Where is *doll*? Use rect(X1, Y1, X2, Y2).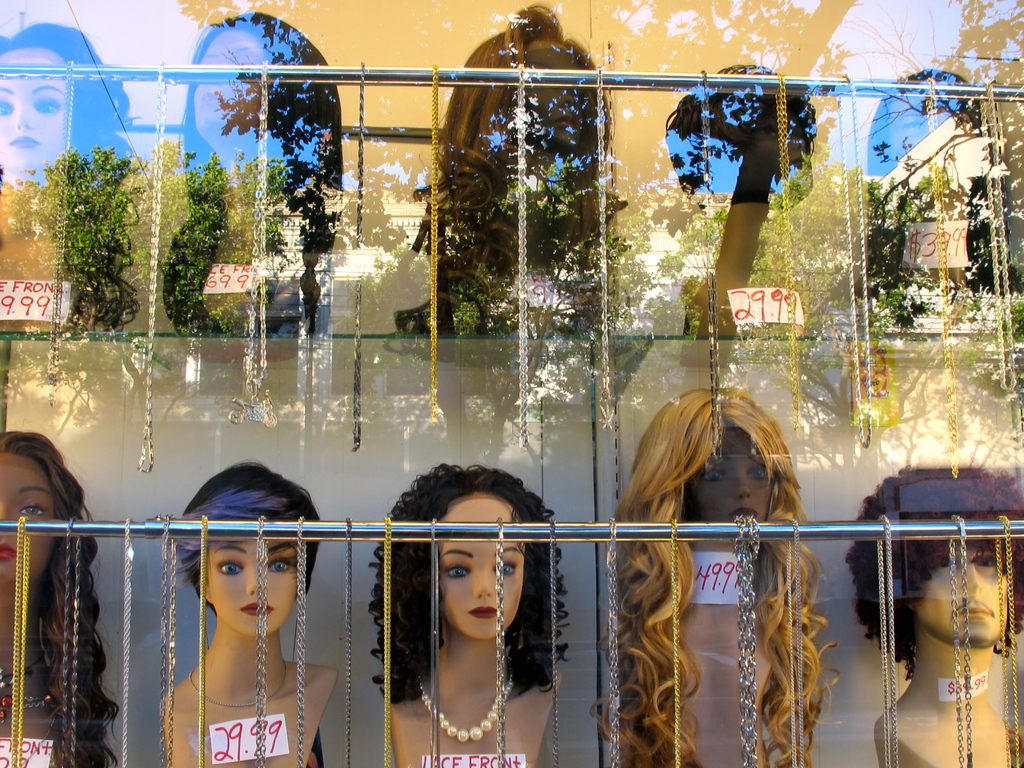
rect(678, 72, 821, 220).
